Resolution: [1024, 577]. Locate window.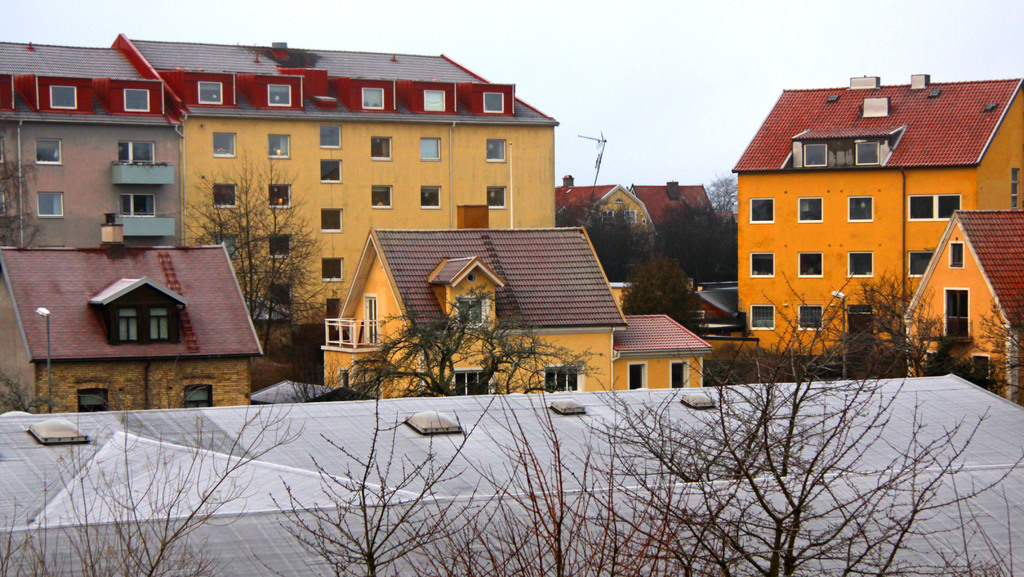
Rect(670, 360, 687, 389).
